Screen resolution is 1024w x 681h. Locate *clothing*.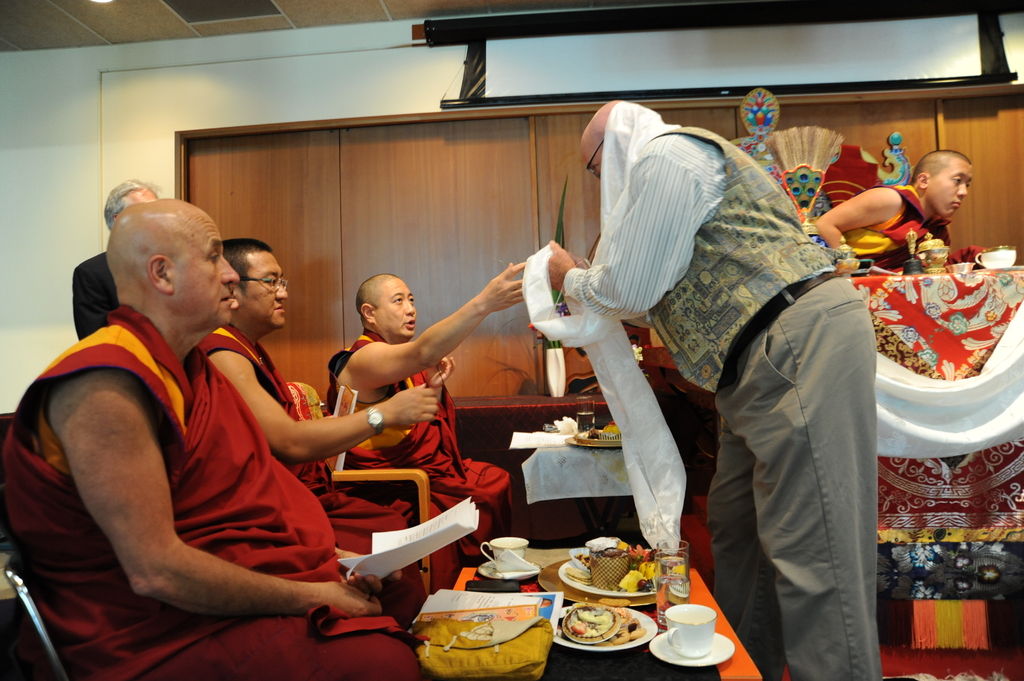
(x1=333, y1=330, x2=511, y2=557).
